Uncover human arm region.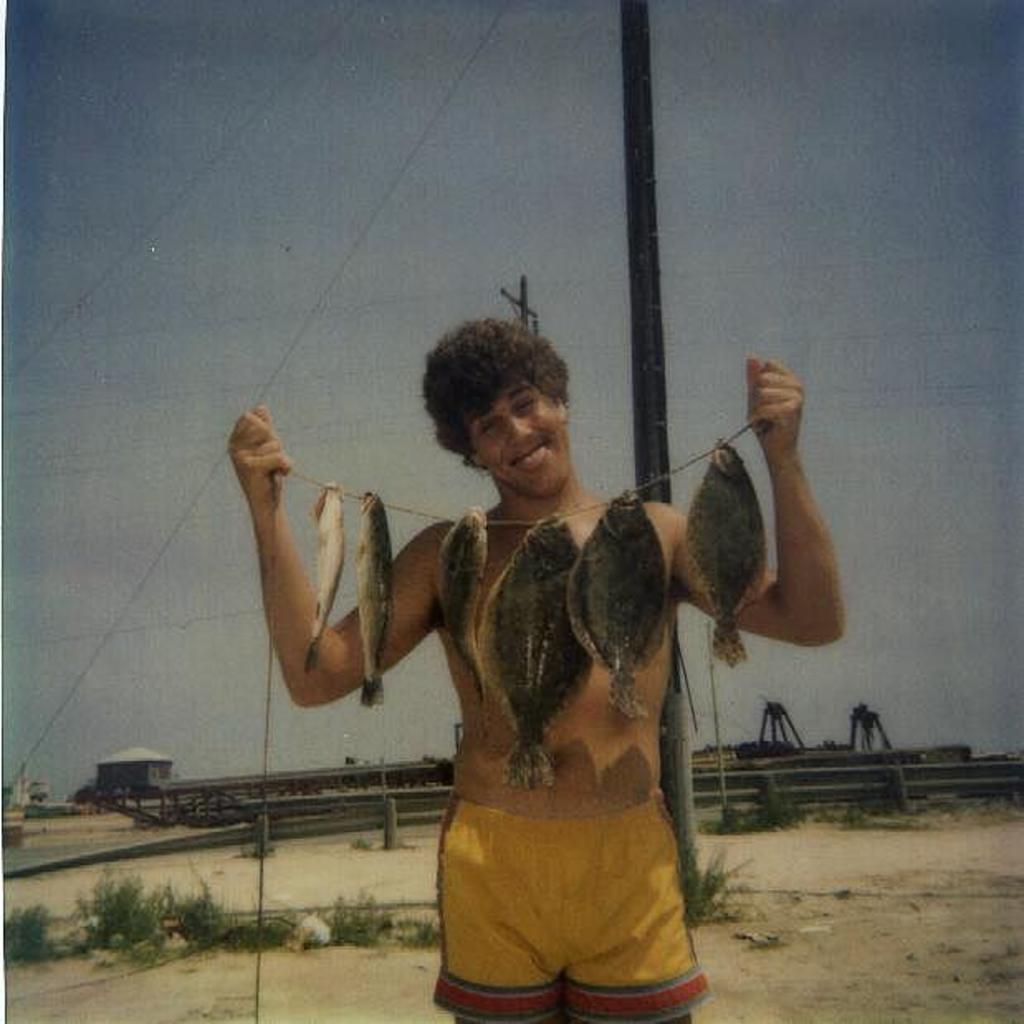
Uncovered: <region>242, 399, 409, 759</region>.
